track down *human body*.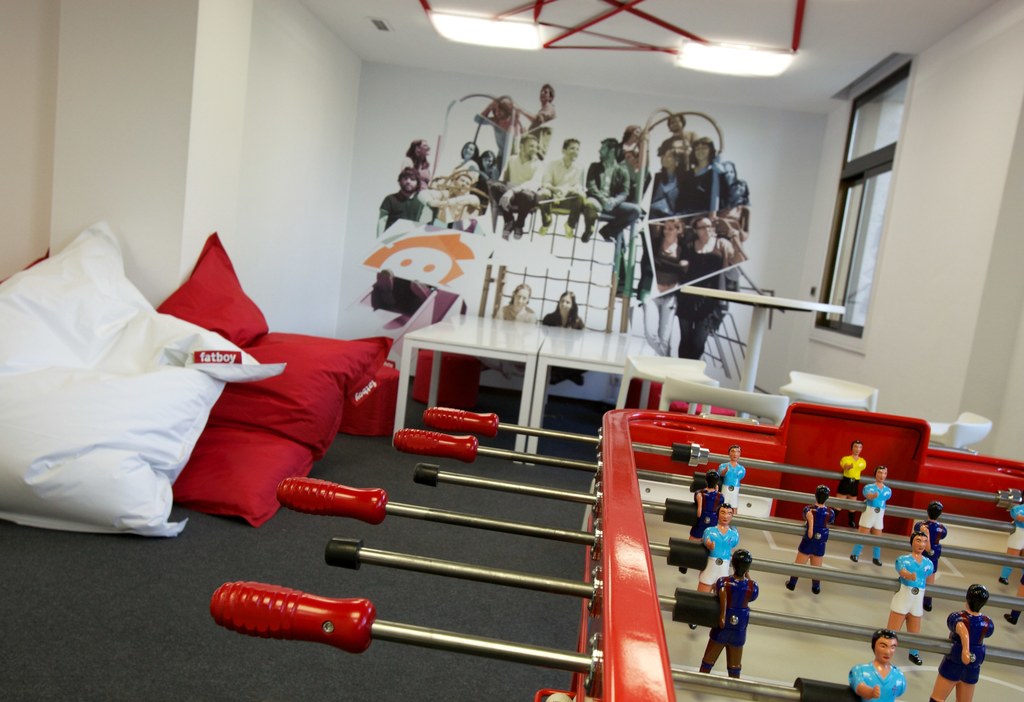
Tracked to (717,445,744,514).
